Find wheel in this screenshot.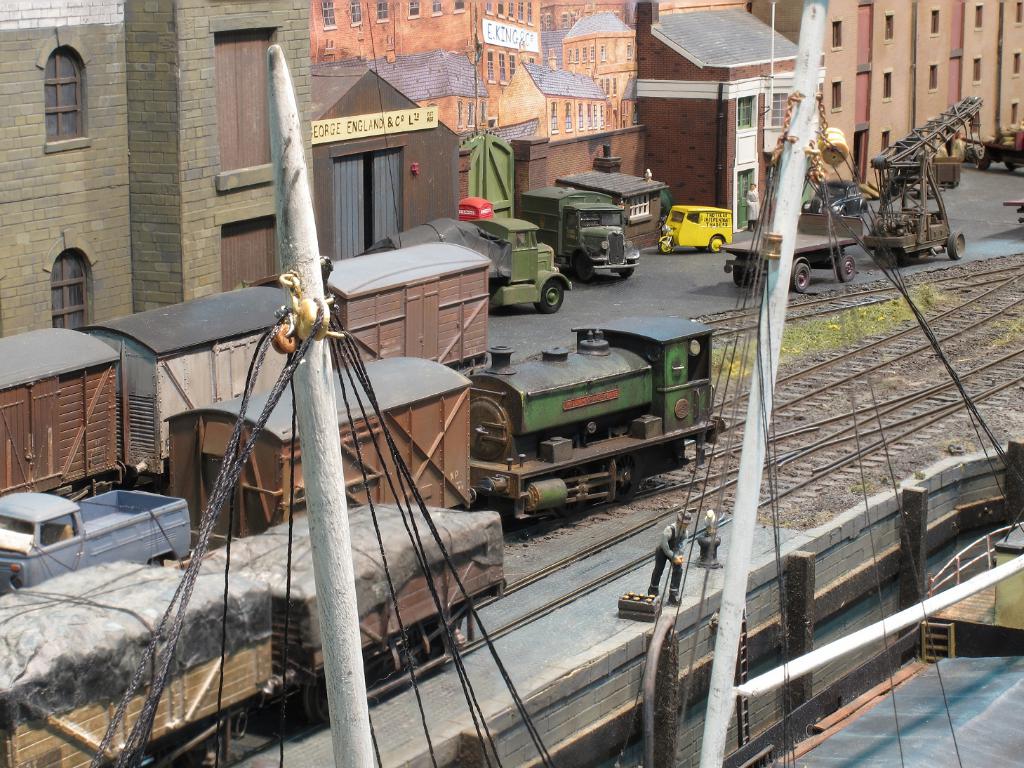
The bounding box for wheel is (948, 230, 969, 260).
